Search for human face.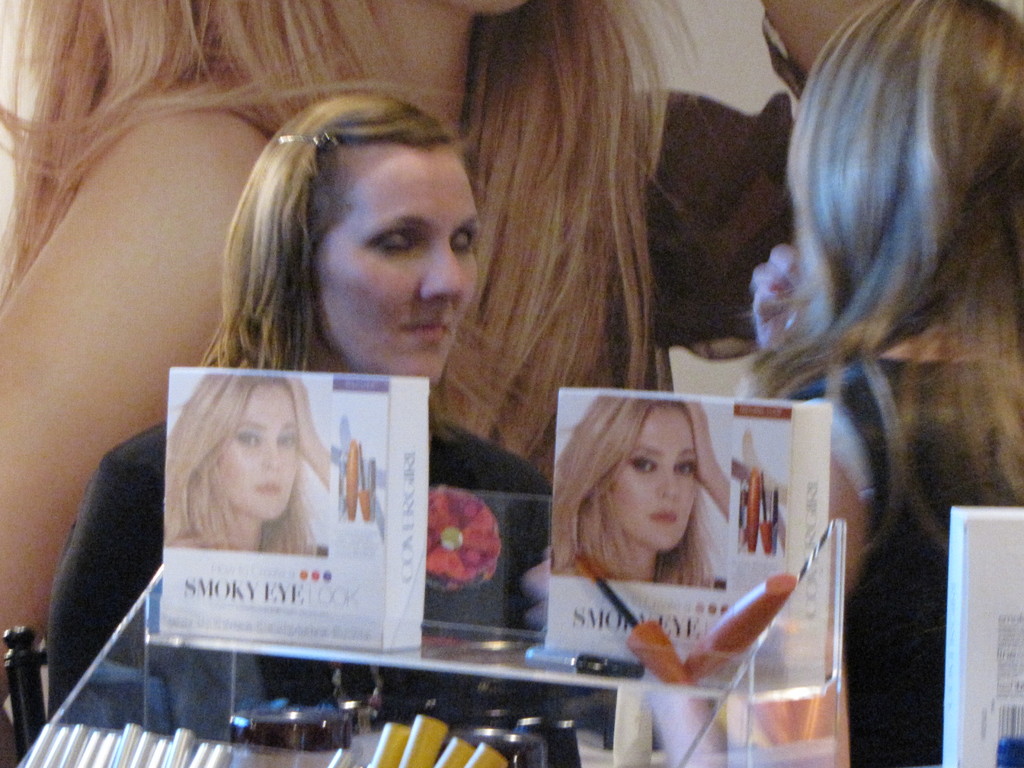
Found at [left=218, top=376, right=296, bottom=517].
